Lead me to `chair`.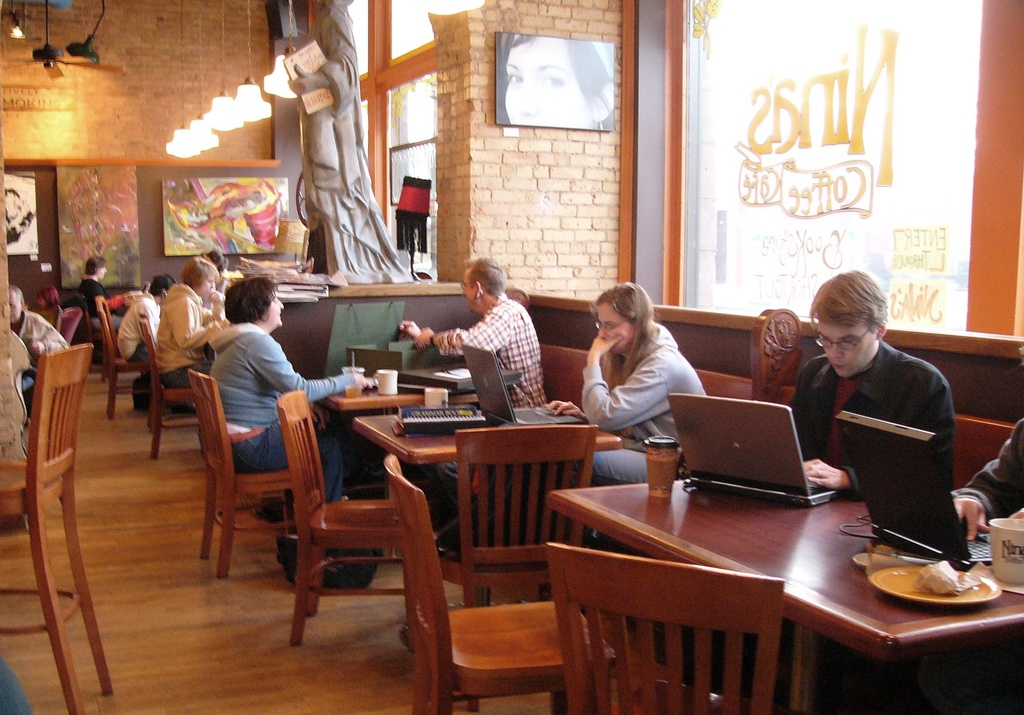
Lead to 426, 423, 596, 606.
